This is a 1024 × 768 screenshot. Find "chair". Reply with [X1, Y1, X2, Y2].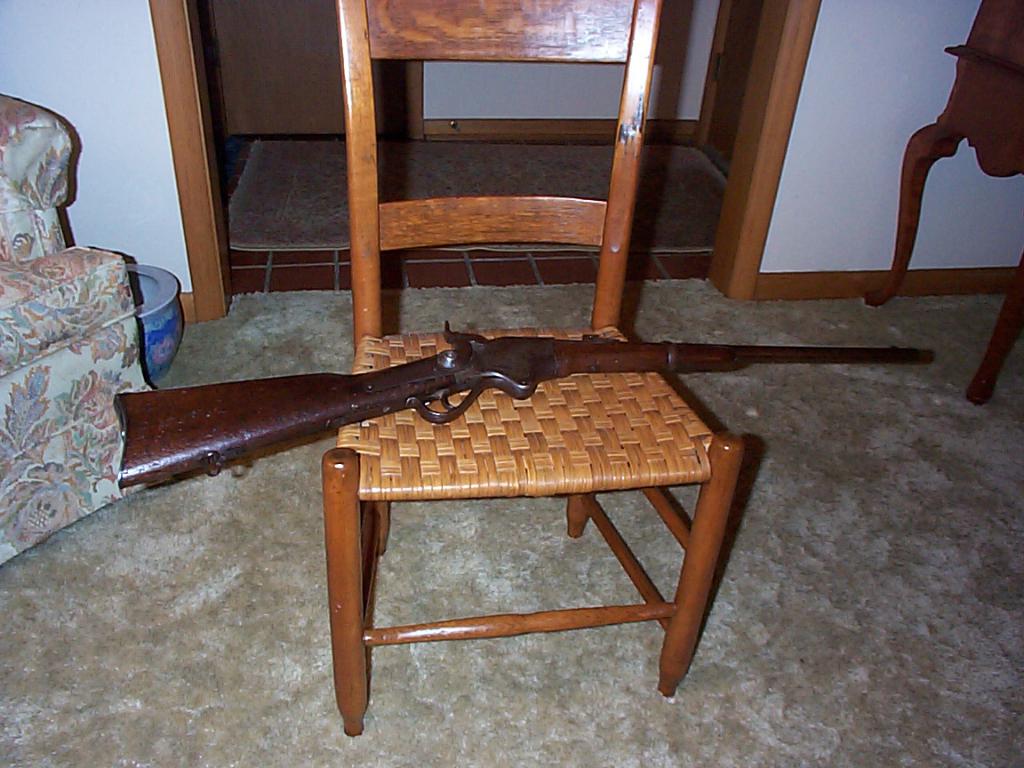
[323, 0, 745, 739].
